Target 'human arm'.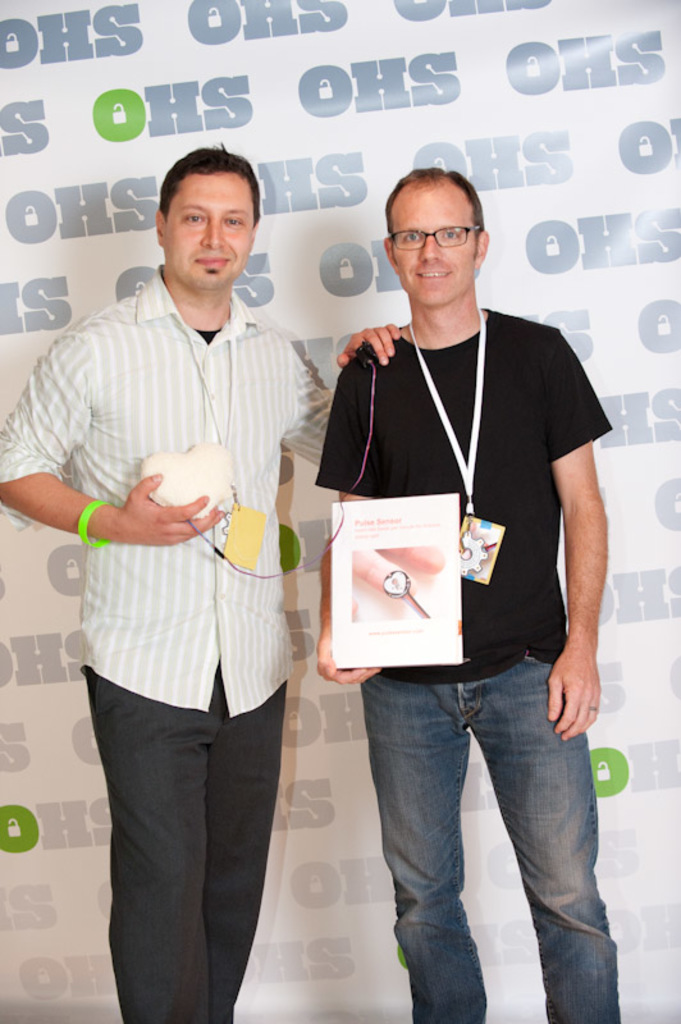
Target region: 553, 375, 623, 801.
